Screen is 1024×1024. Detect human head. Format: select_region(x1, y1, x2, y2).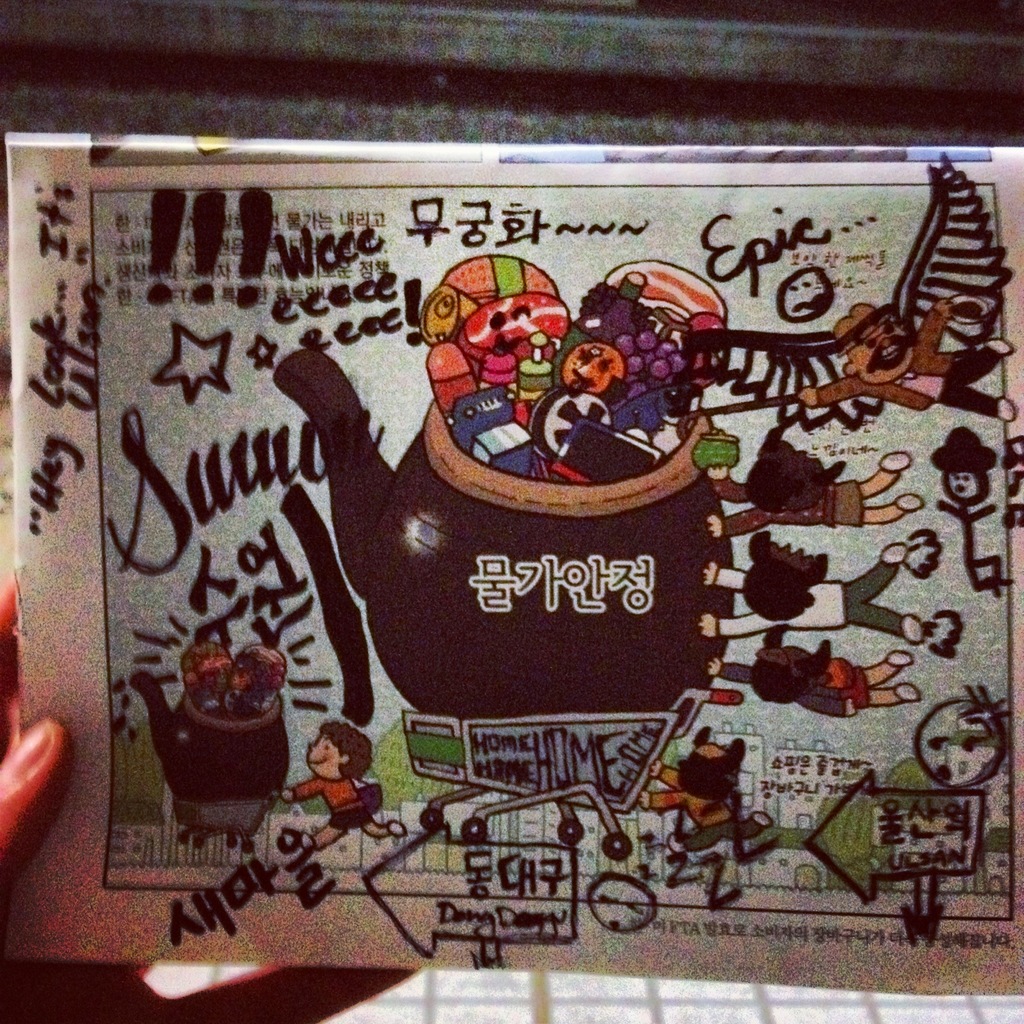
select_region(228, 645, 285, 694).
